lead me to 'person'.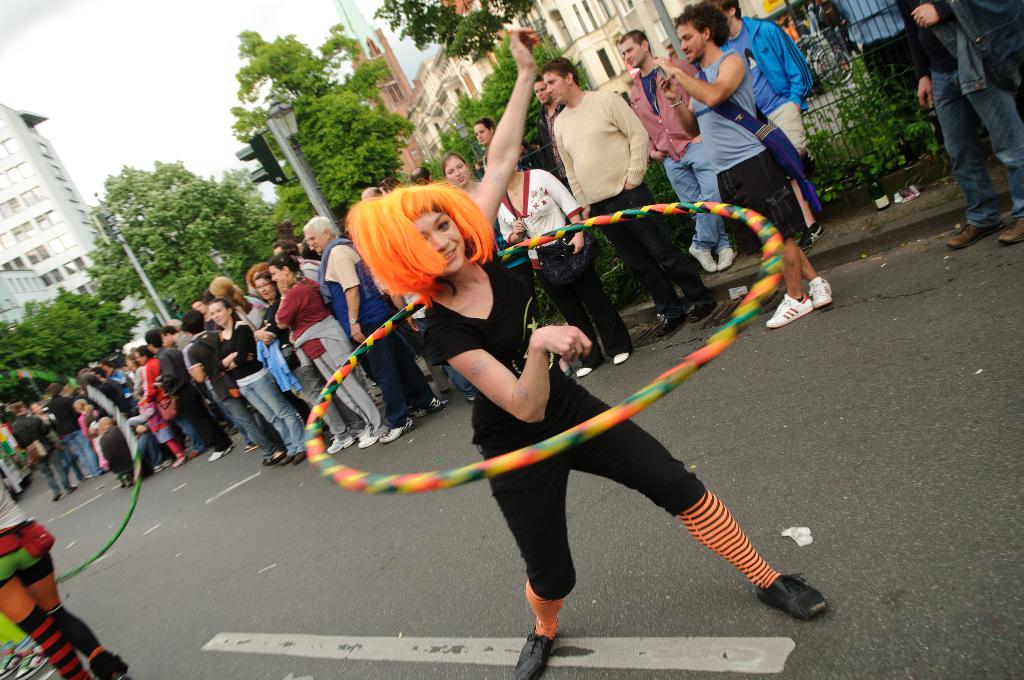
Lead to Rect(124, 344, 187, 462).
